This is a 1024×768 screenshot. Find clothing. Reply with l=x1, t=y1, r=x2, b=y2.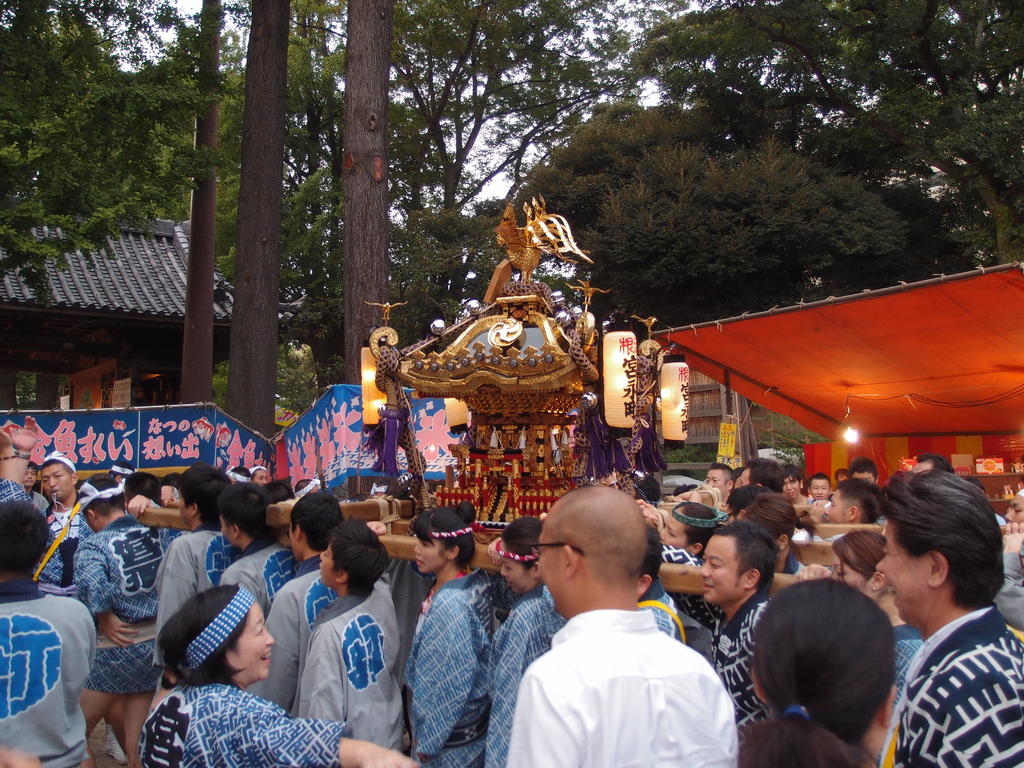
l=76, t=513, r=159, b=696.
